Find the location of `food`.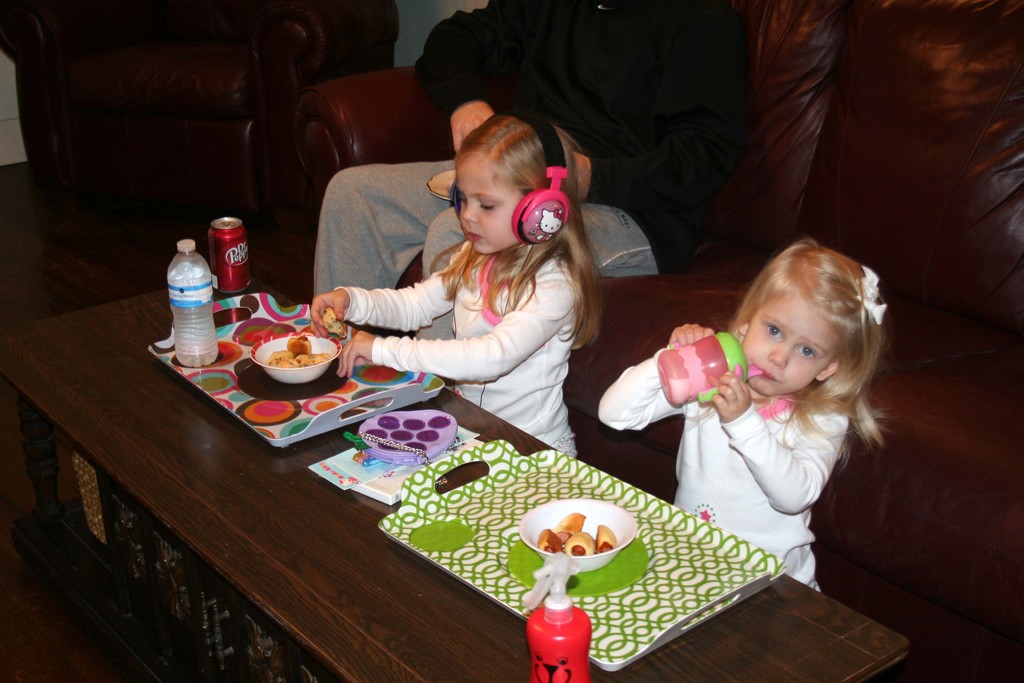
Location: (595, 523, 620, 554).
